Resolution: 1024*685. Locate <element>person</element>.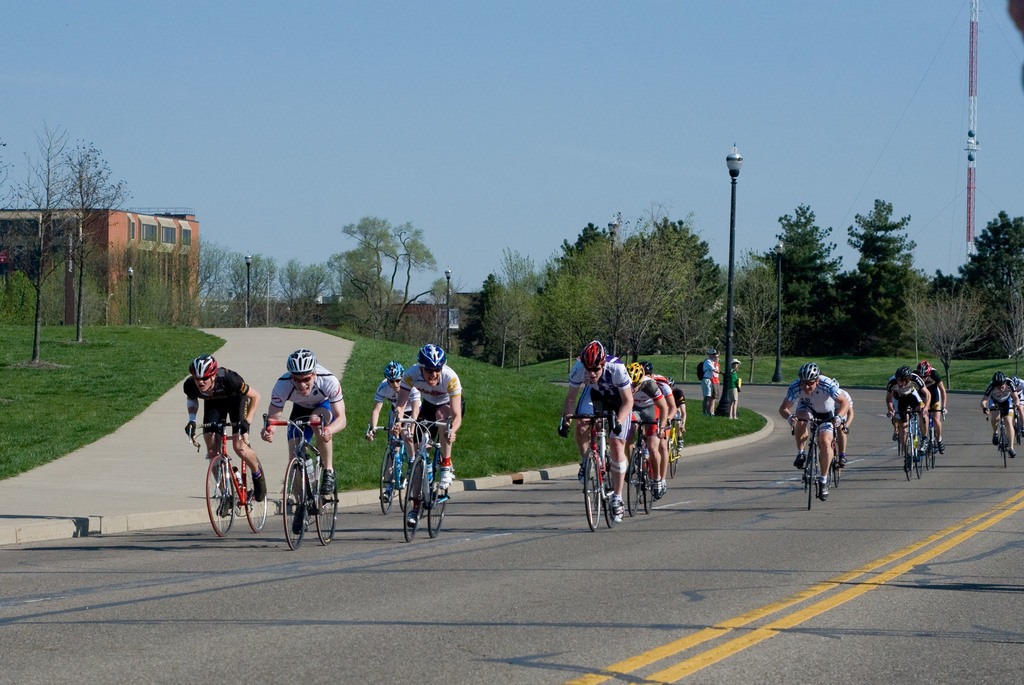
644/360/680/462.
